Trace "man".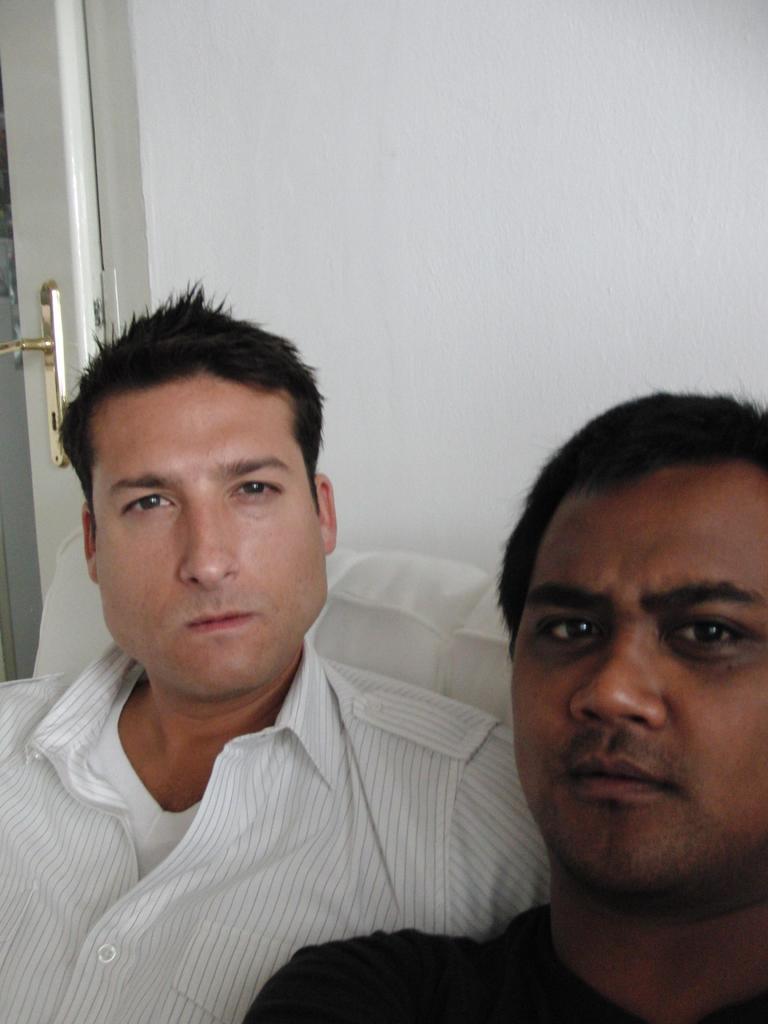
Traced to bbox(230, 382, 767, 1023).
